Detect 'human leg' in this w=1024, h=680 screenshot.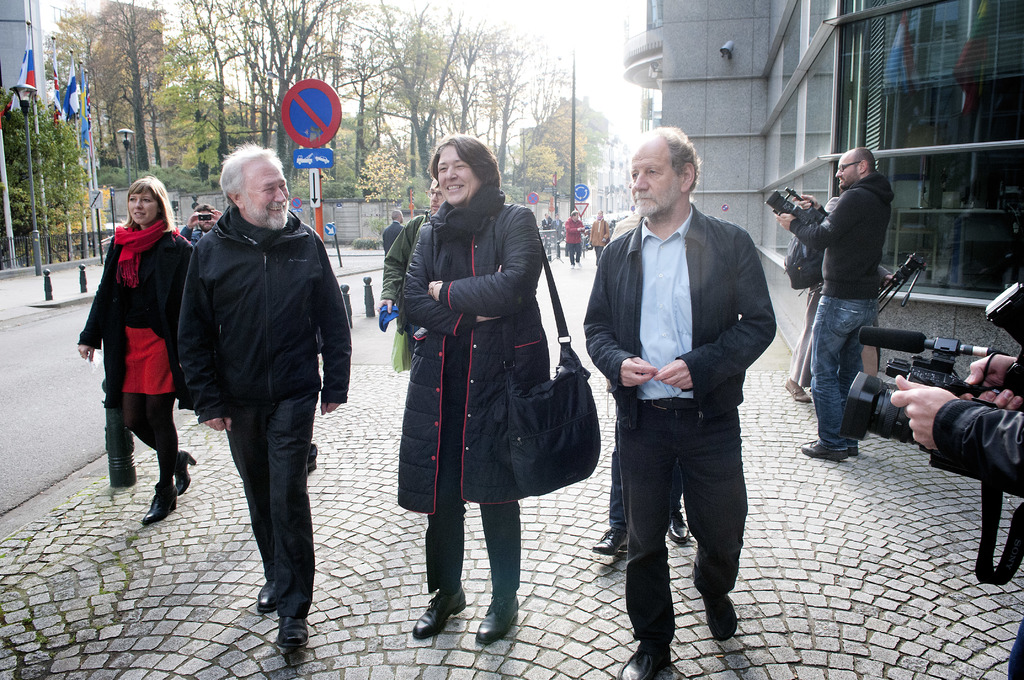
Detection: {"x1": 467, "y1": 388, "x2": 519, "y2": 647}.
